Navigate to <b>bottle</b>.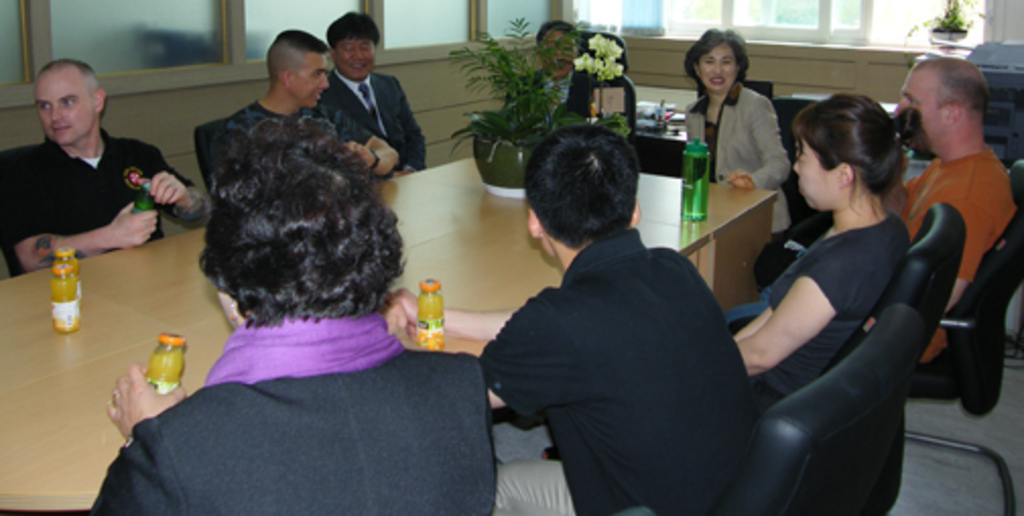
Navigation target: (x1=49, y1=262, x2=83, y2=337).
